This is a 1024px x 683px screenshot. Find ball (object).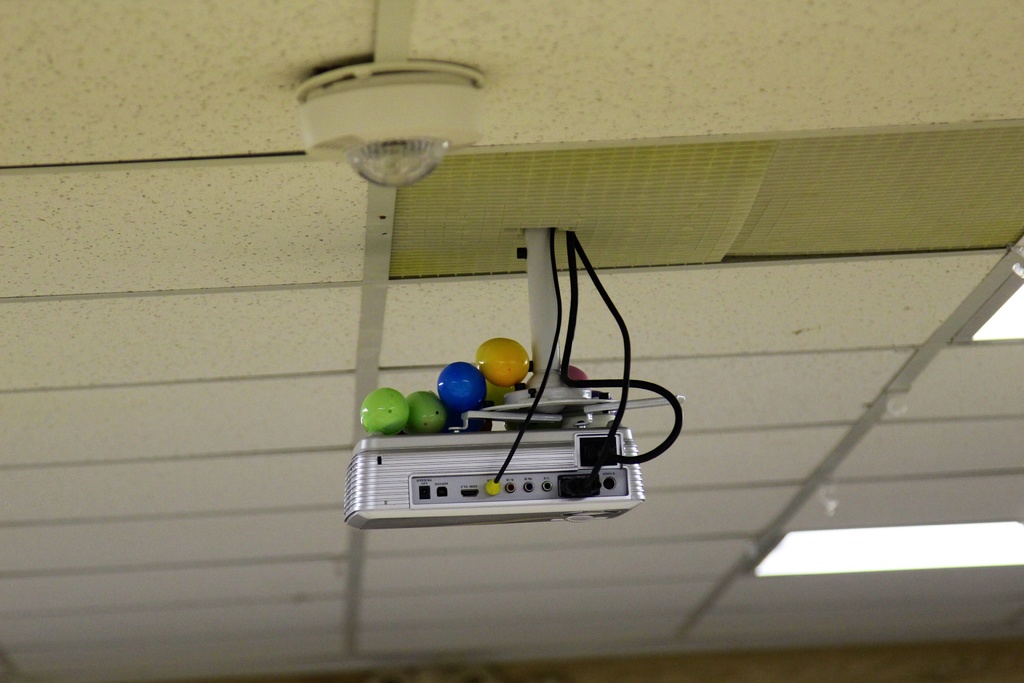
Bounding box: crop(438, 364, 488, 418).
